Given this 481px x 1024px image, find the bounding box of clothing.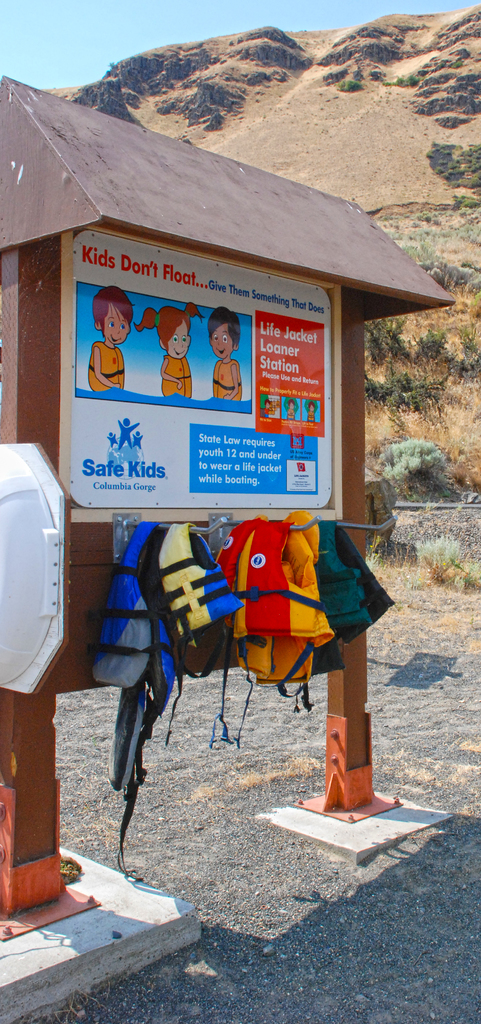
(284, 408, 295, 419).
